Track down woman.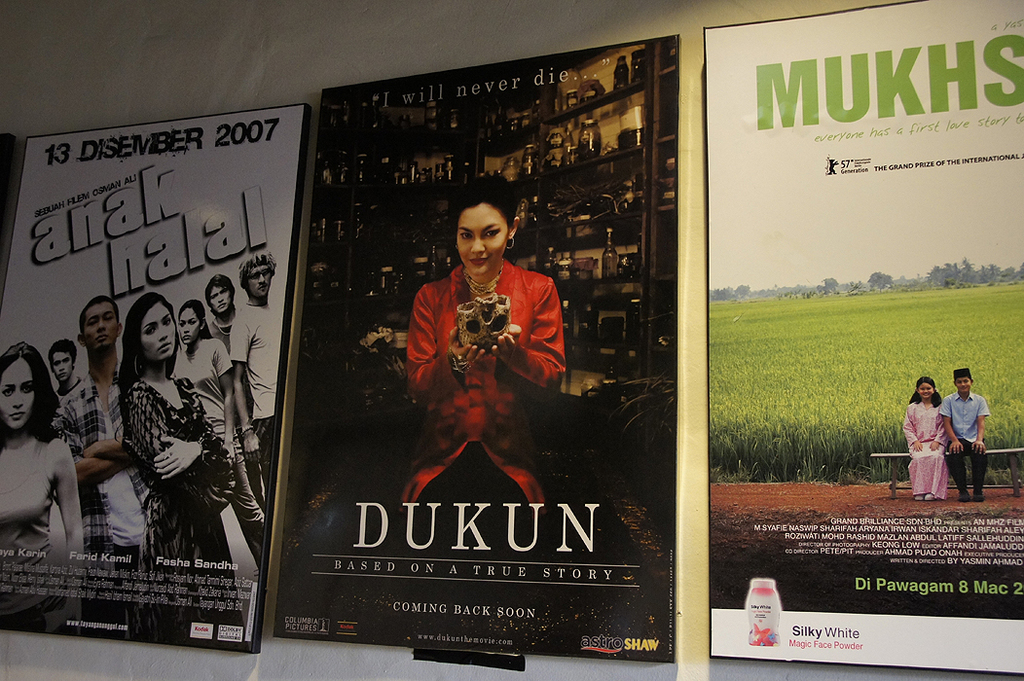
Tracked to [left=87, top=296, right=215, bottom=603].
